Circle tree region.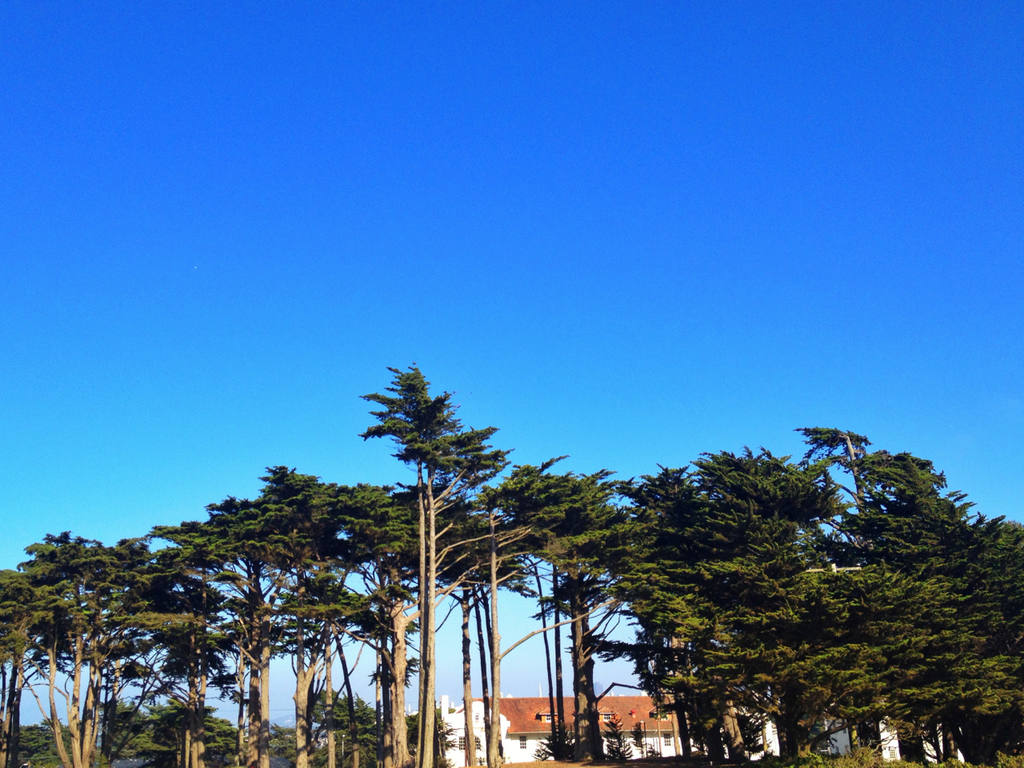
Region: (x1=354, y1=350, x2=505, y2=767).
